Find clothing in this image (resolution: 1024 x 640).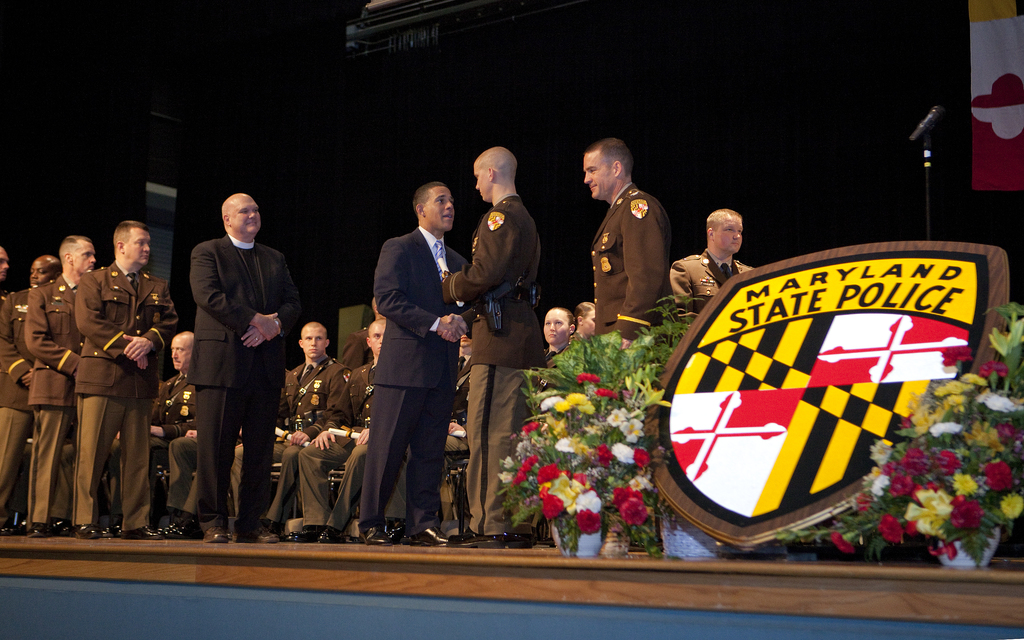
l=67, t=266, r=188, b=534.
